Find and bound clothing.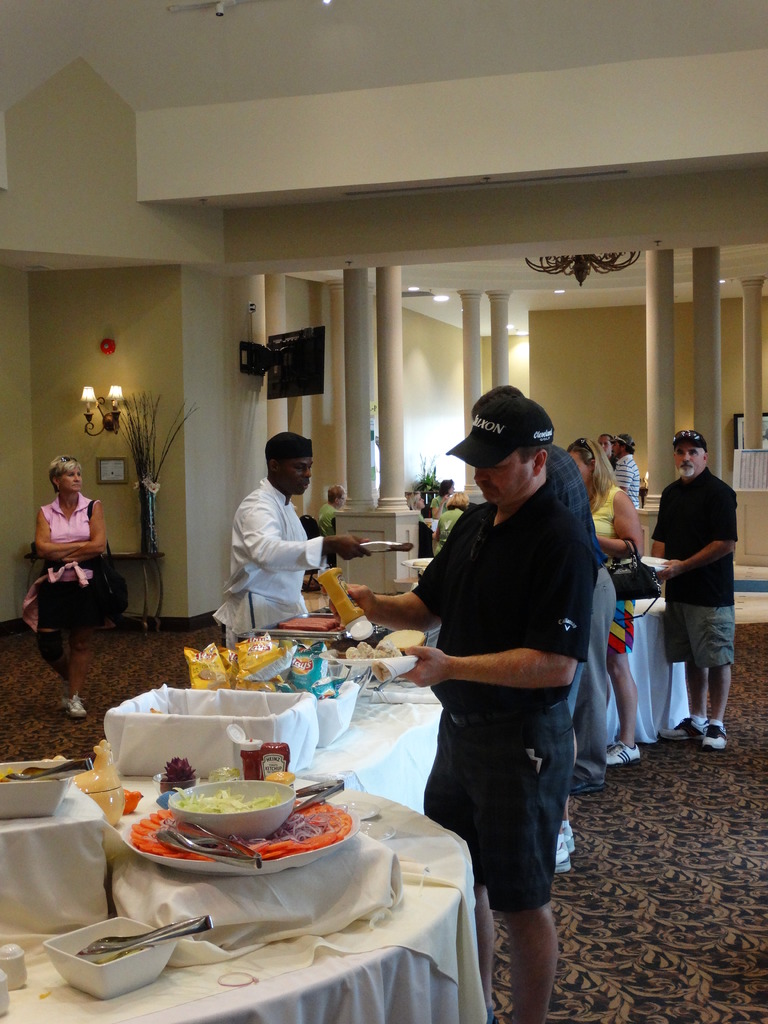
Bound: l=212, t=483, r=327, b=659.
